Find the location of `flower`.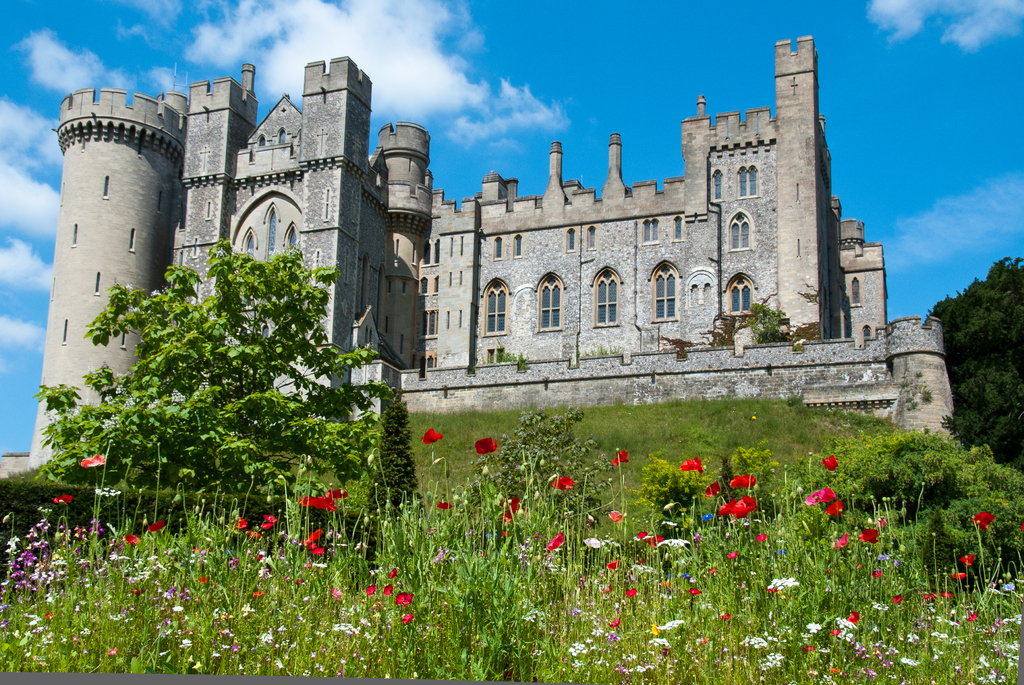
Location: 951/572/968/579.
